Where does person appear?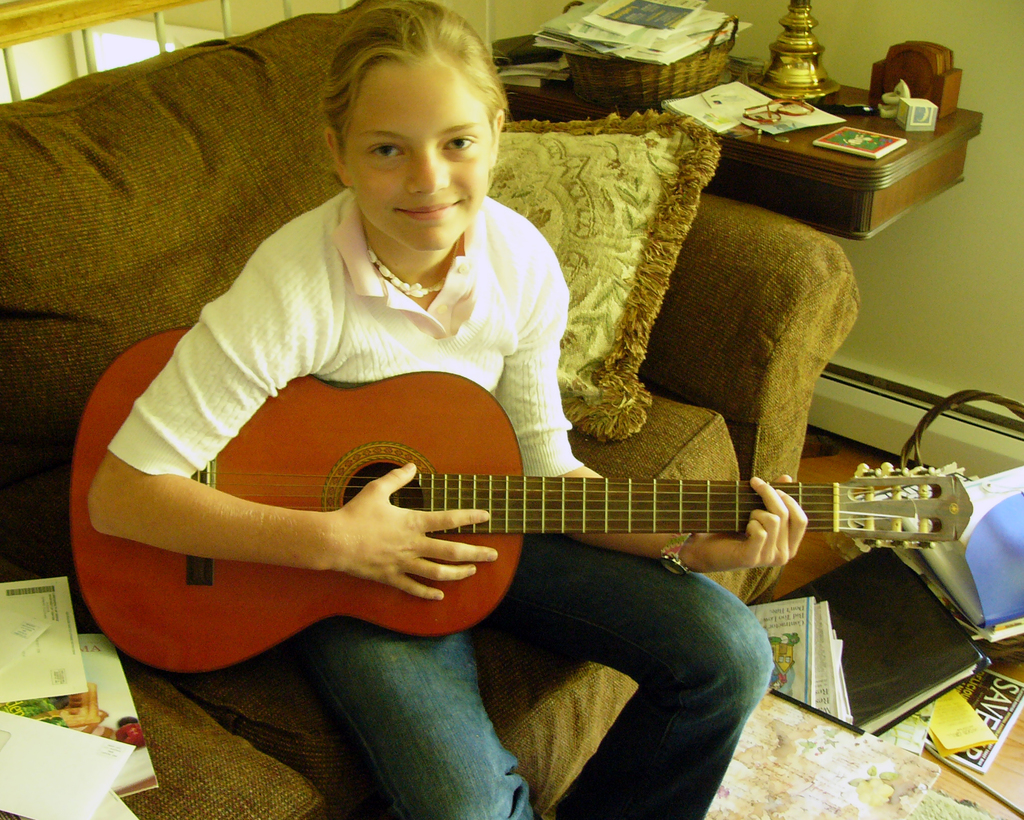
Appears at <box>88,0,810,819</box>.
